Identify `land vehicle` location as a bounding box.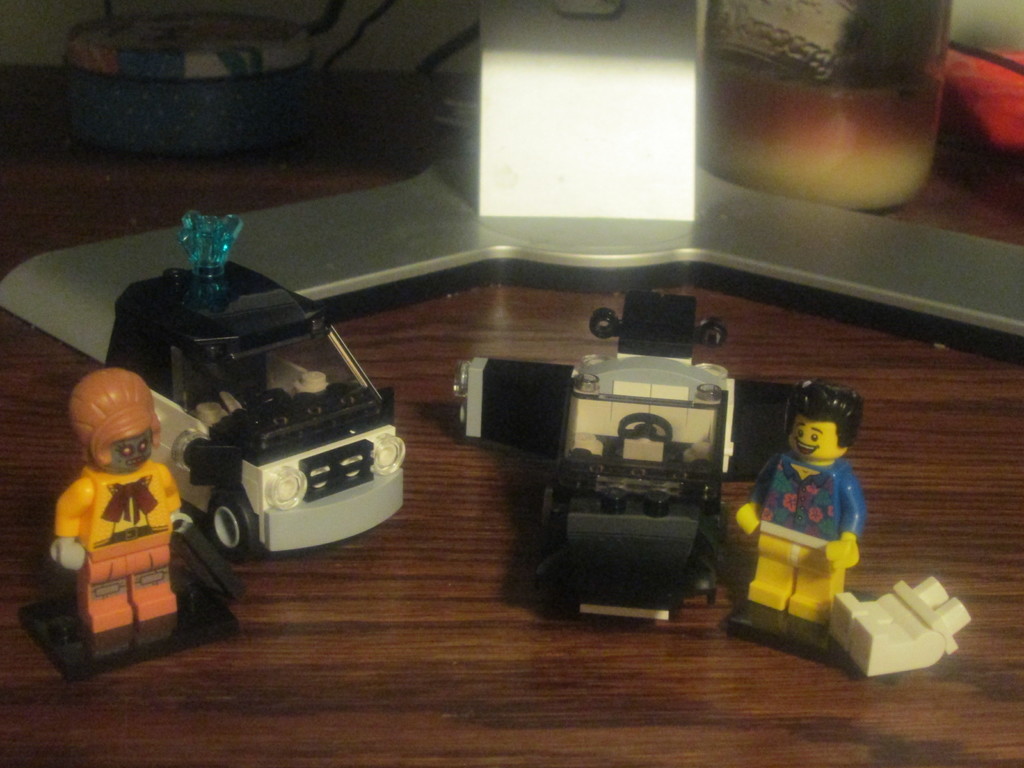
detection(533, 289, 746, 631).
